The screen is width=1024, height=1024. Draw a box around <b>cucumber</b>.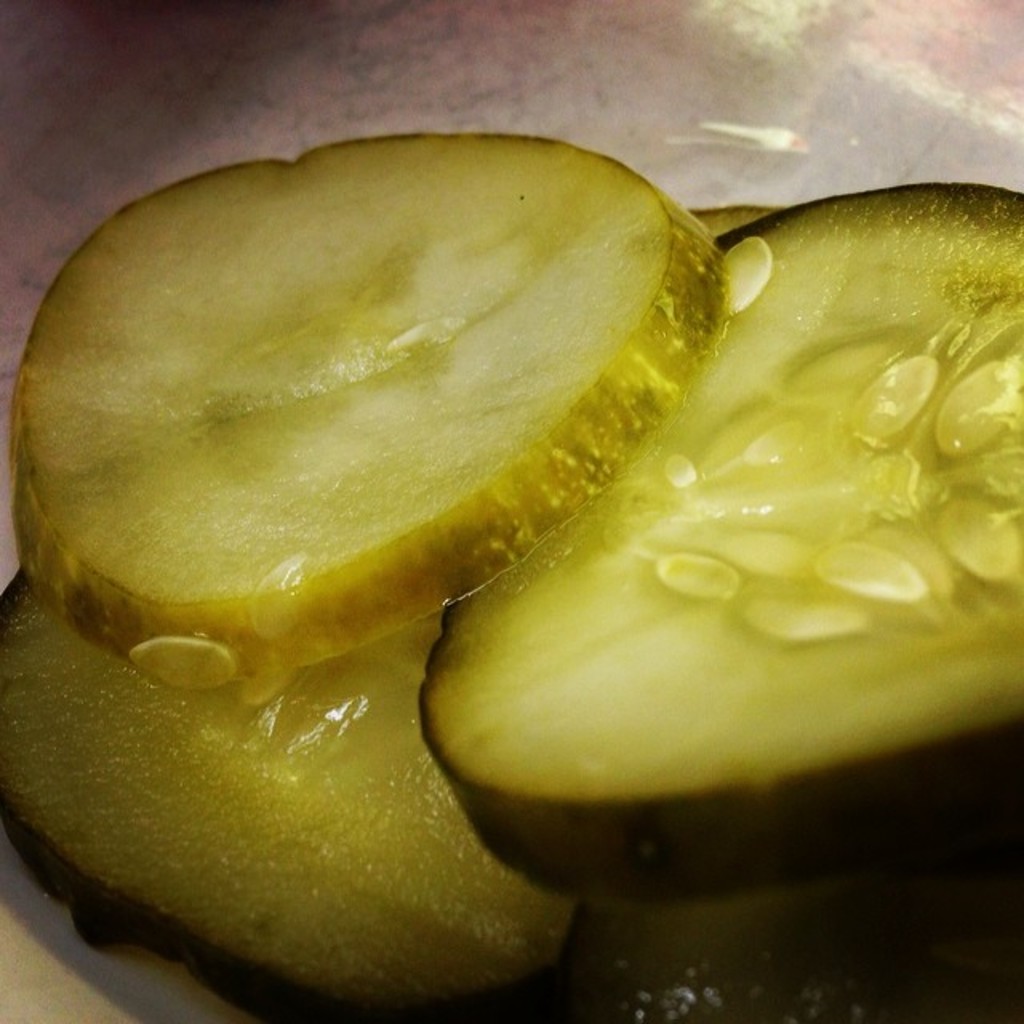
[13, 131, 723, 685].
